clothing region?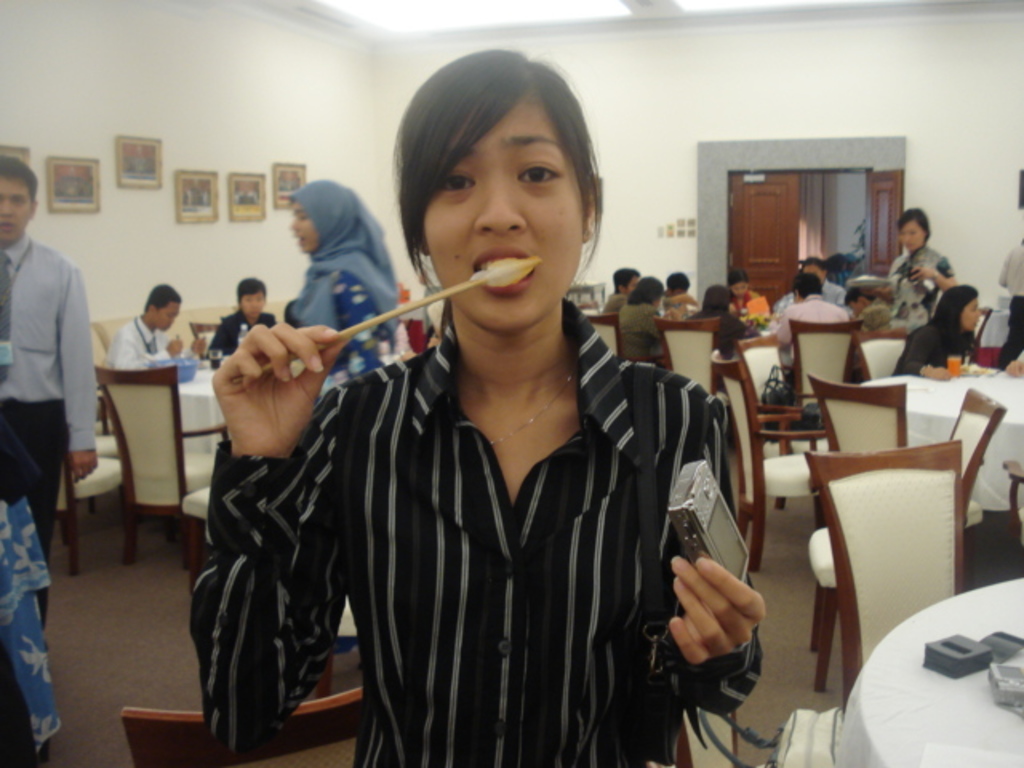
<bbox>219, 216, 755, 767</bbox>
